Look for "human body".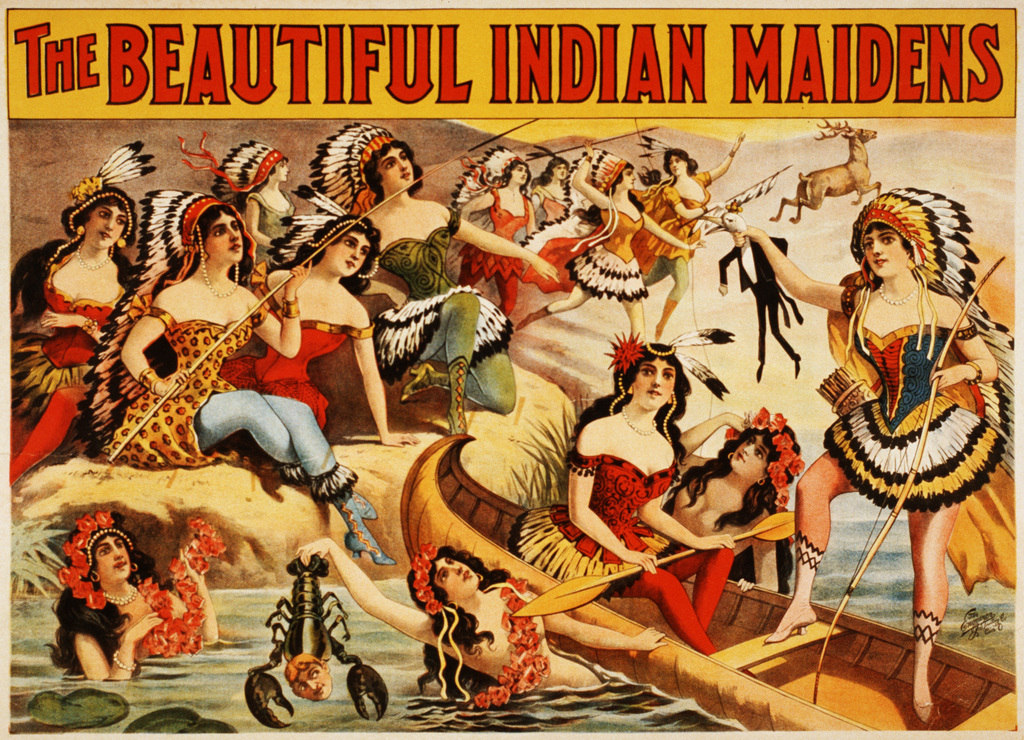
Found: 44/511/216/678.
